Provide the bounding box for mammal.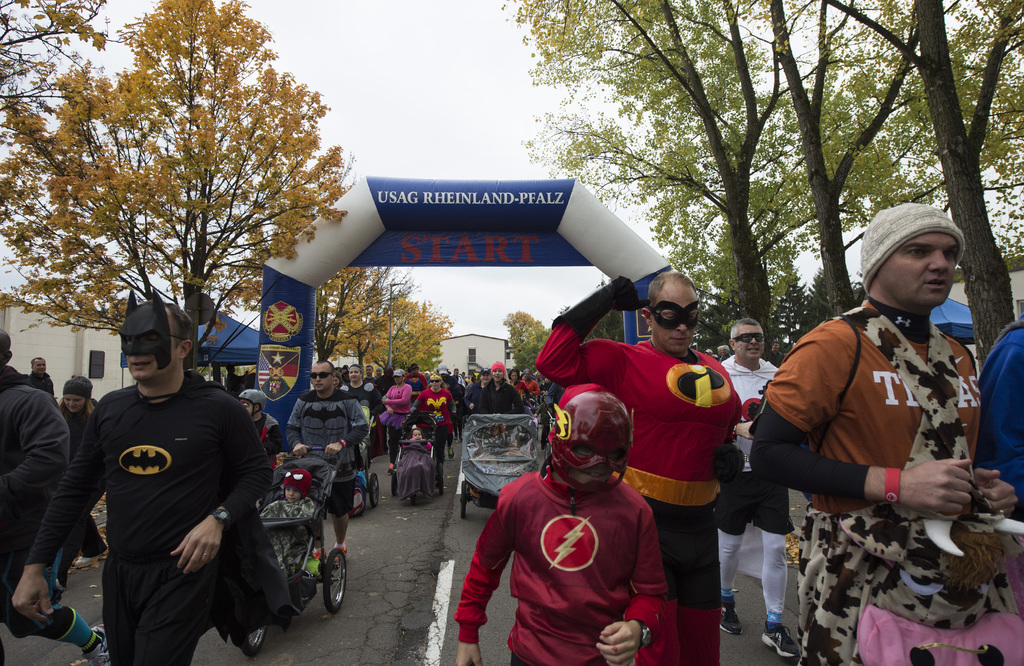
crop(276, 359, 371, 565).
